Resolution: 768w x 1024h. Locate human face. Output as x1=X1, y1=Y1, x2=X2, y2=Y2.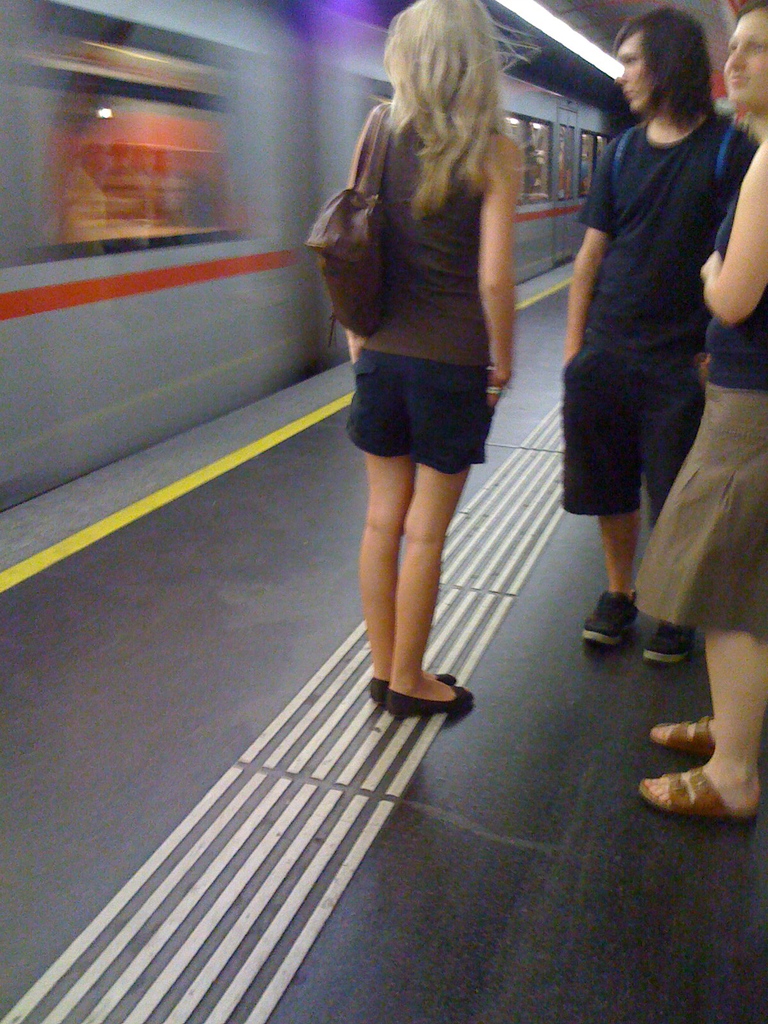
x1=616, y1=33, x2=651, y2=108.
